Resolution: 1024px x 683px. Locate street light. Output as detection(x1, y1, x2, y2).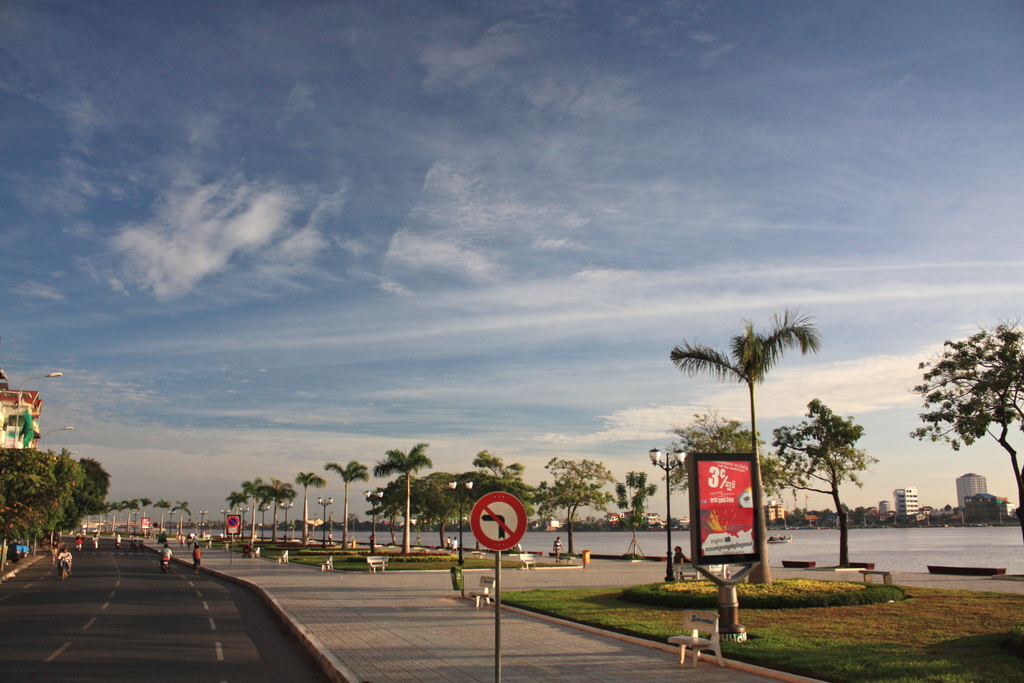
detection(131, 507, 145, 532).
